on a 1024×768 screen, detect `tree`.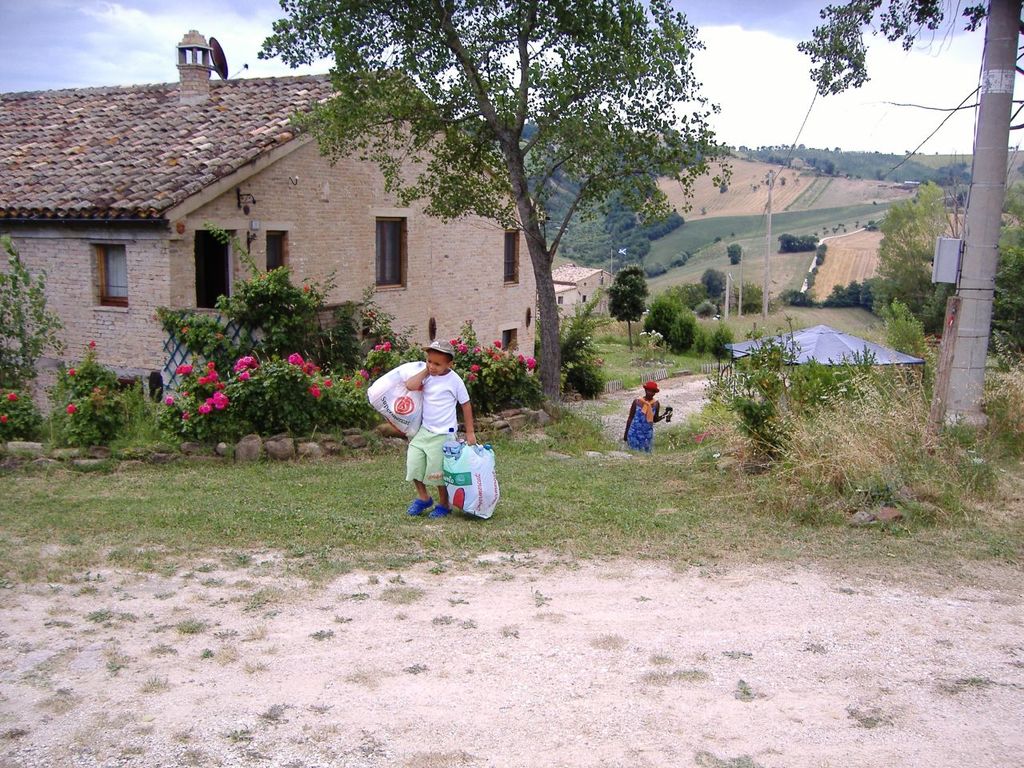
rect(258, 0, 729, 402).
